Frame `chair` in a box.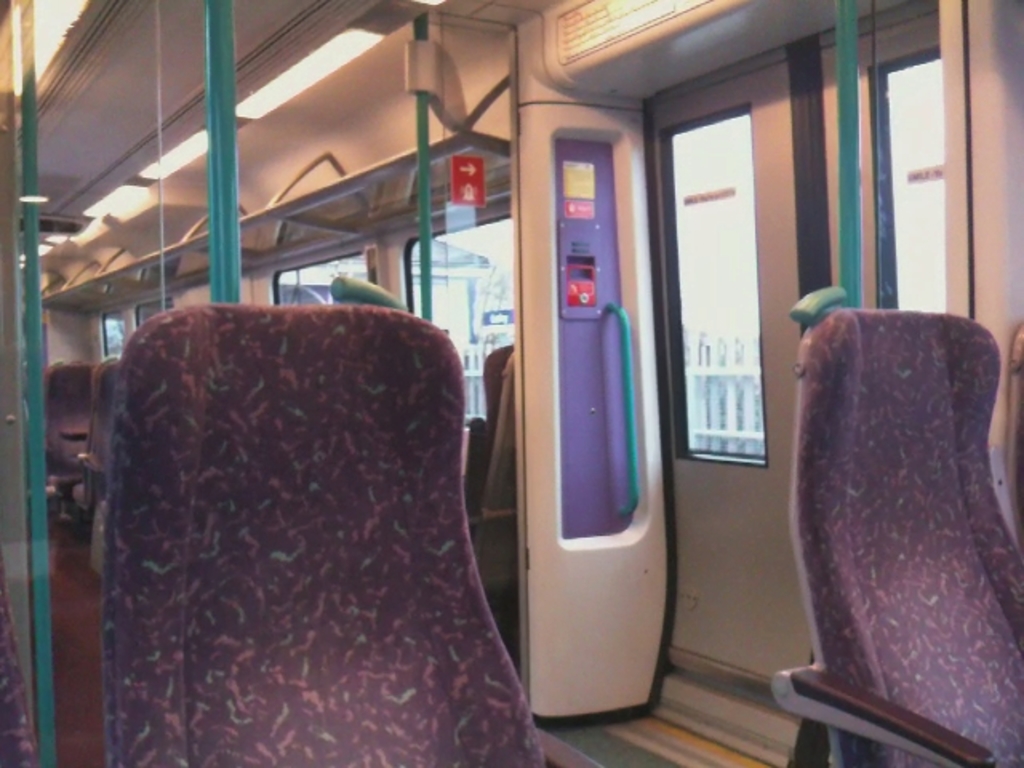
crop(464, 346, 518, 590).
